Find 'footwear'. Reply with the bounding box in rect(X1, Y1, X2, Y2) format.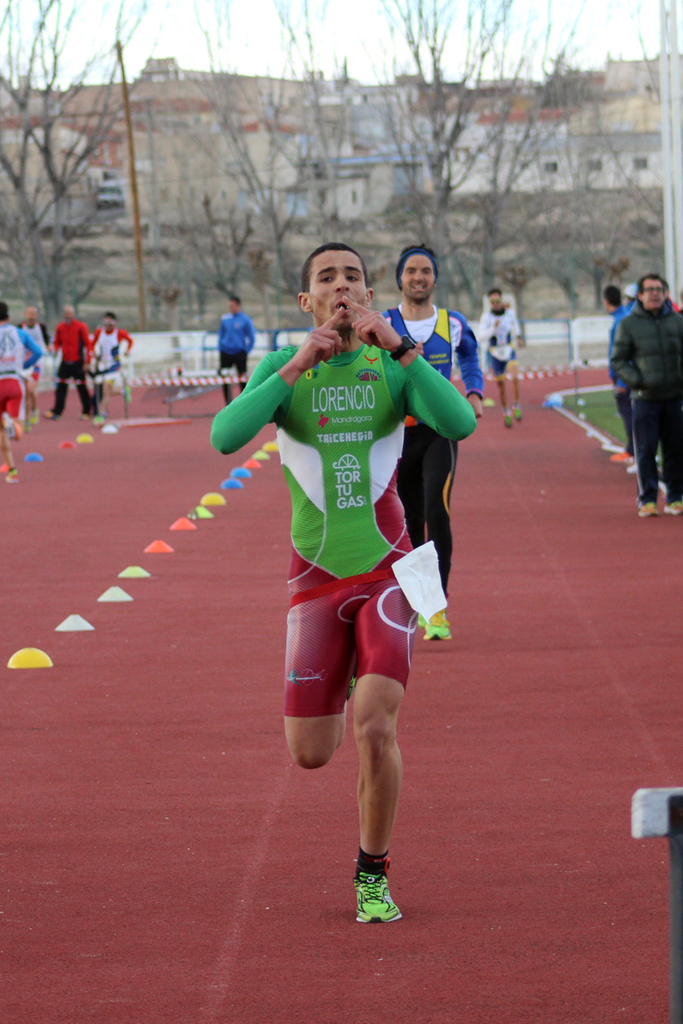
rect(663, 501, 682, 516).
